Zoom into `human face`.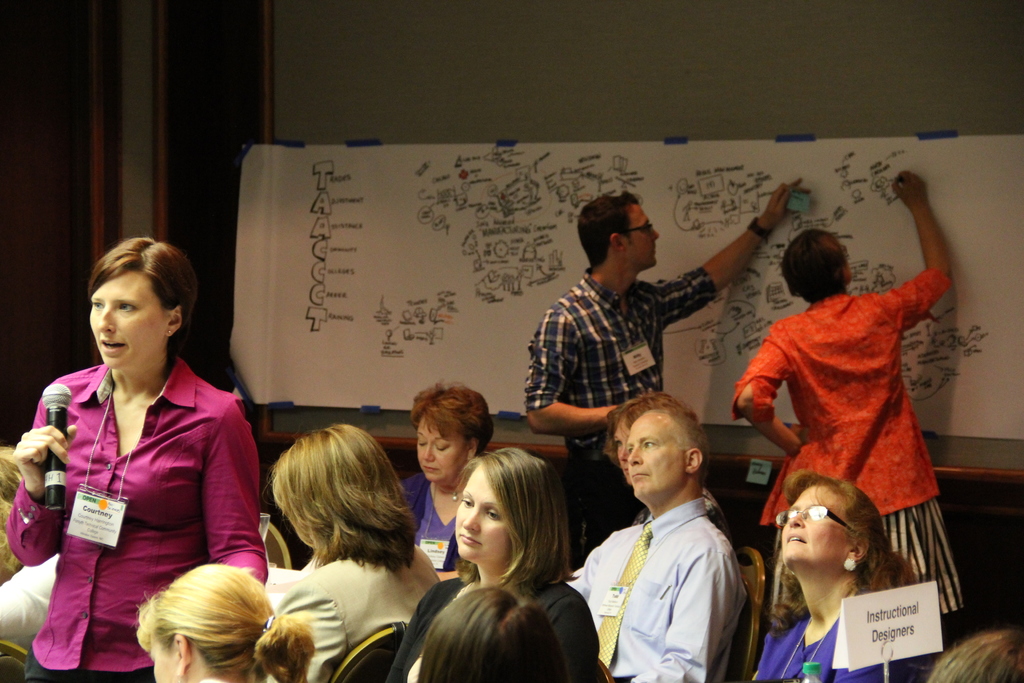
Zoom target: (x1=456, y1=462, x2=513, y2=561).
